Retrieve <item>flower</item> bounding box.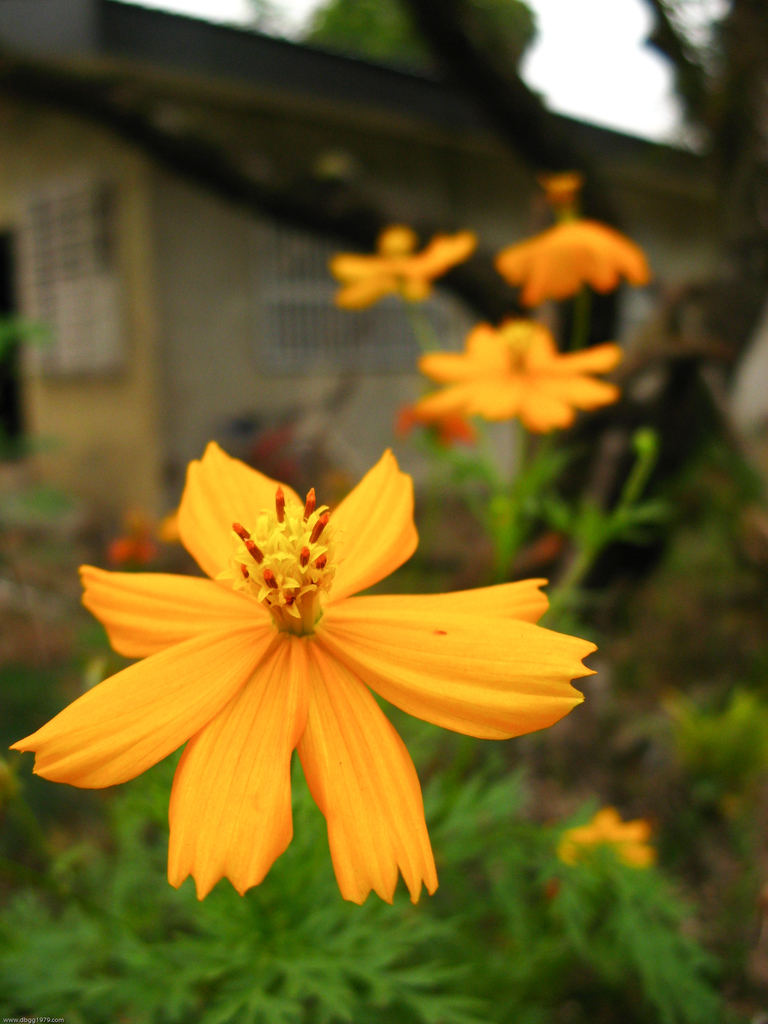
Bounding box: 554:811:652:872.
